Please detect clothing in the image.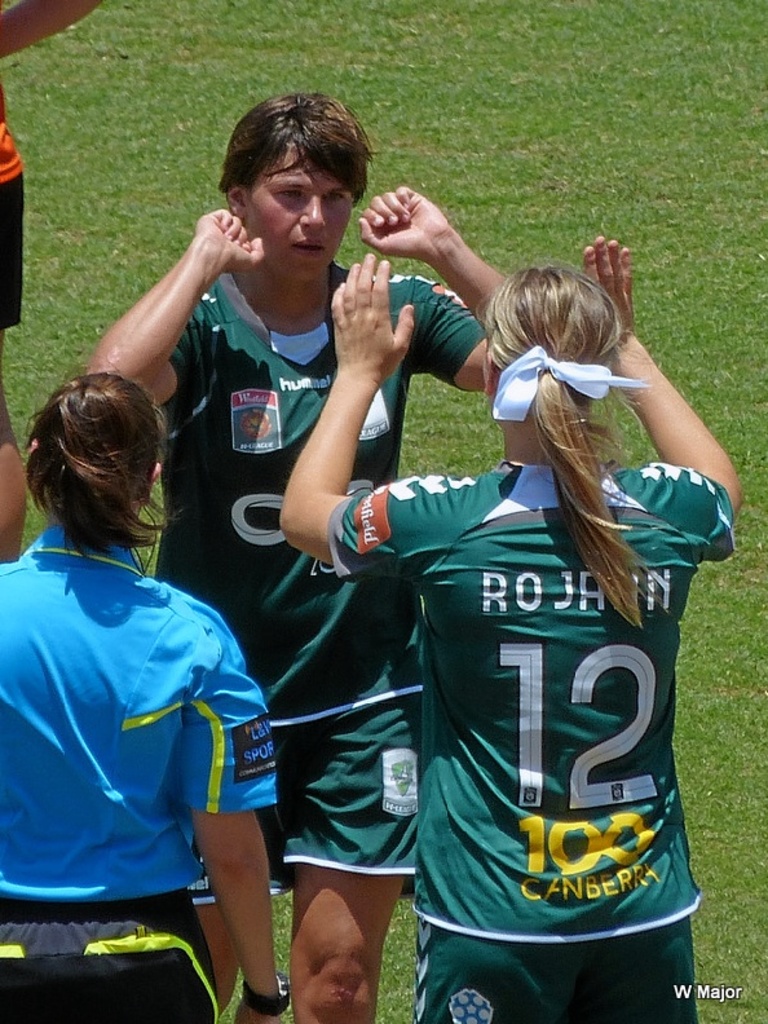
l=327, t=459, r=736, b=1023.
